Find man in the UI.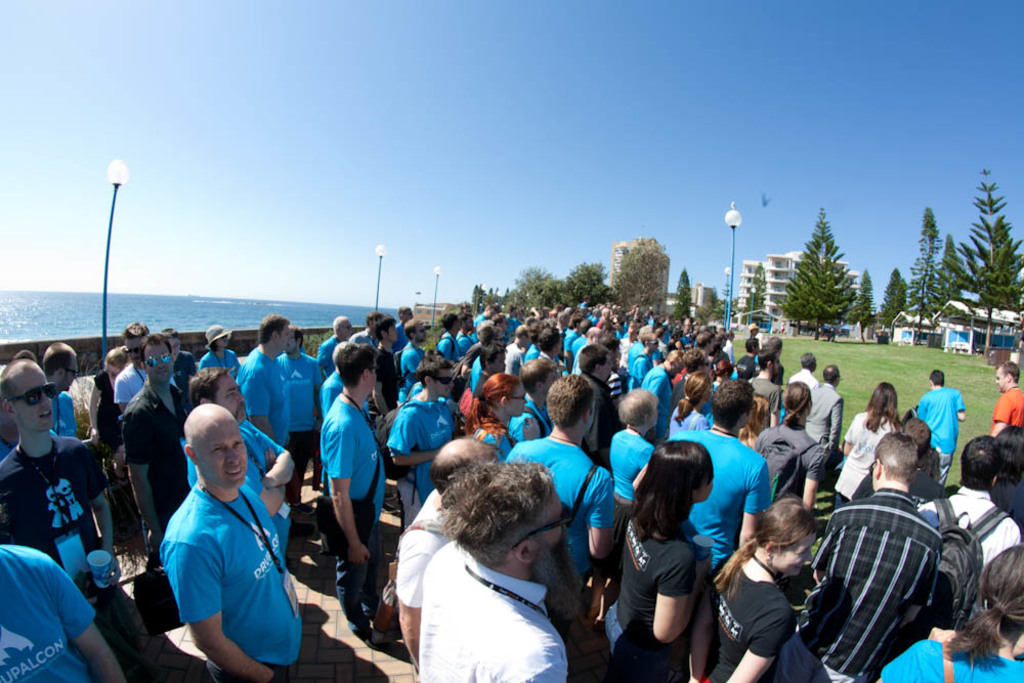
UI element at box=[387, 315, 449, 399].
